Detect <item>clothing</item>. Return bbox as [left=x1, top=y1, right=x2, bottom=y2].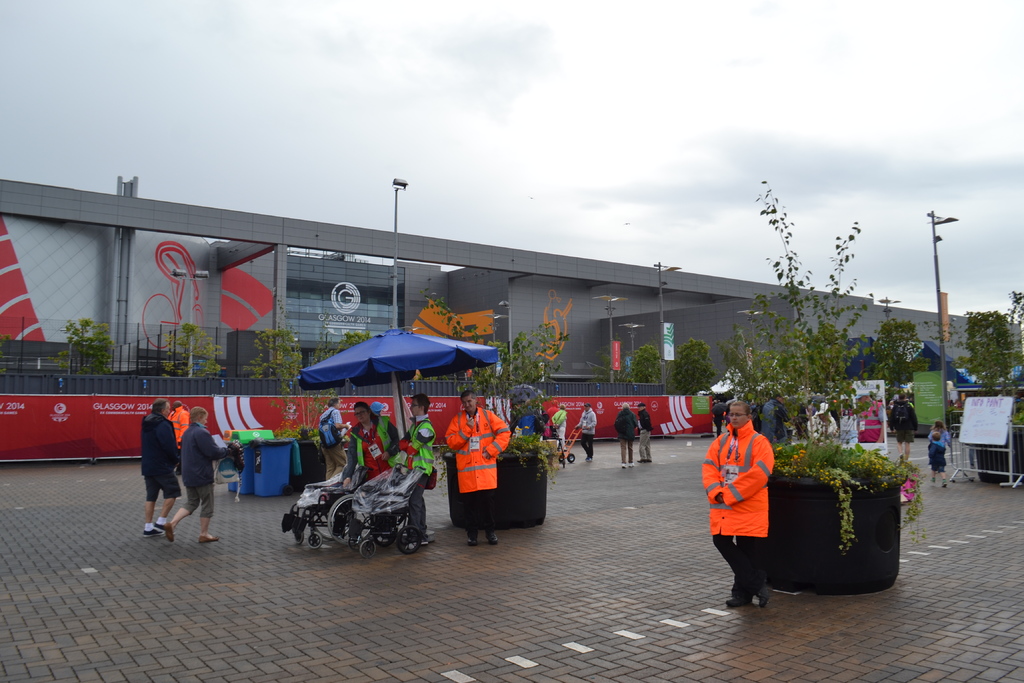
[left=890, top=402, right=915, bottom=443].
